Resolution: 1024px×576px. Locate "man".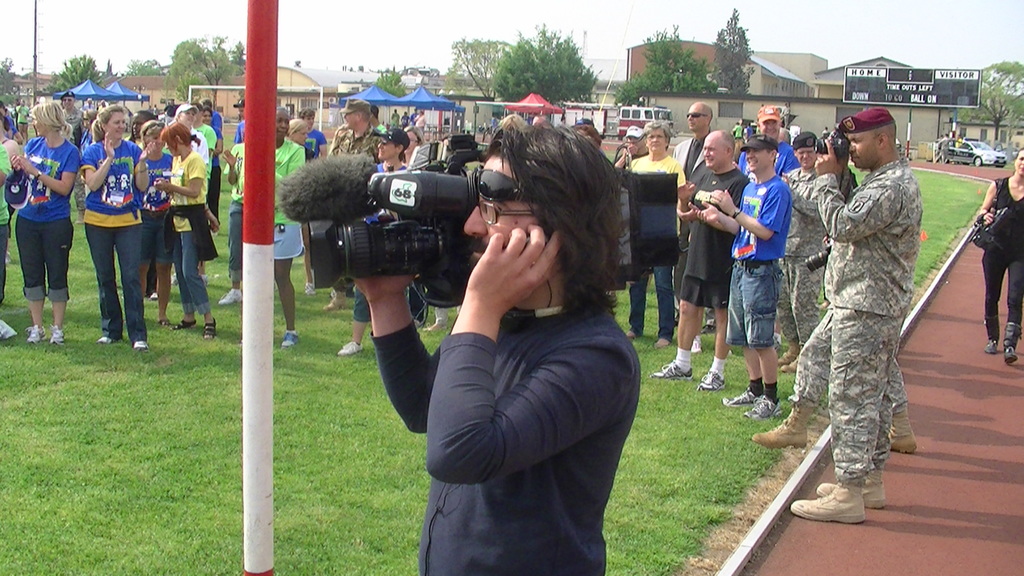
[125, 108, 155, 149].
